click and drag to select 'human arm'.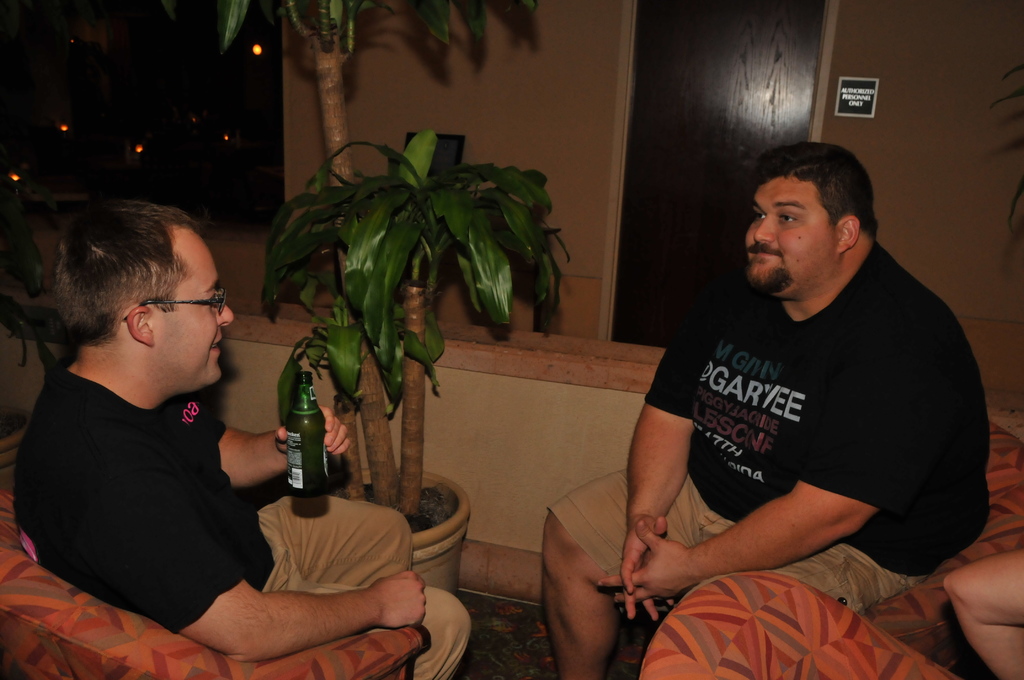
Selection: x1=170 y1=533 x2=429 y2=668.
